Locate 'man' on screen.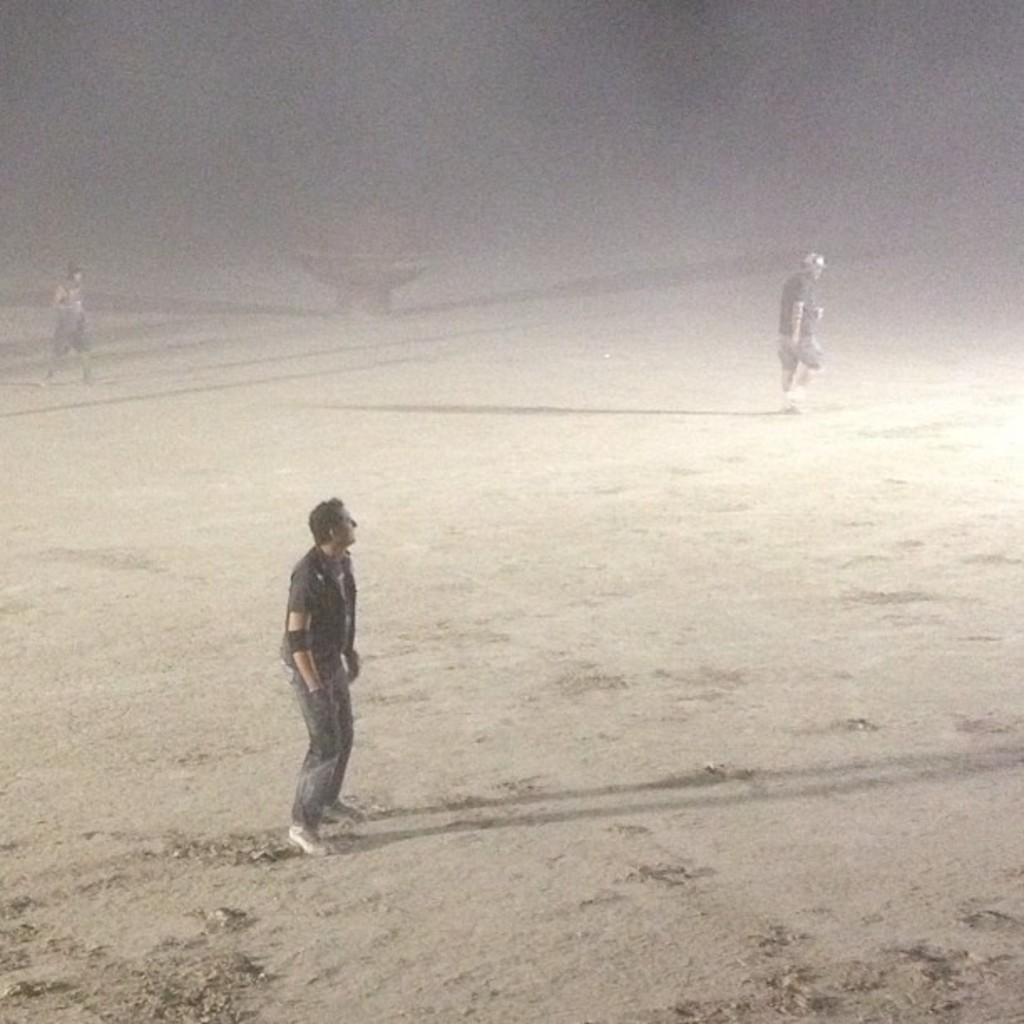
On screen at <box>278,489,366,848</box>.
